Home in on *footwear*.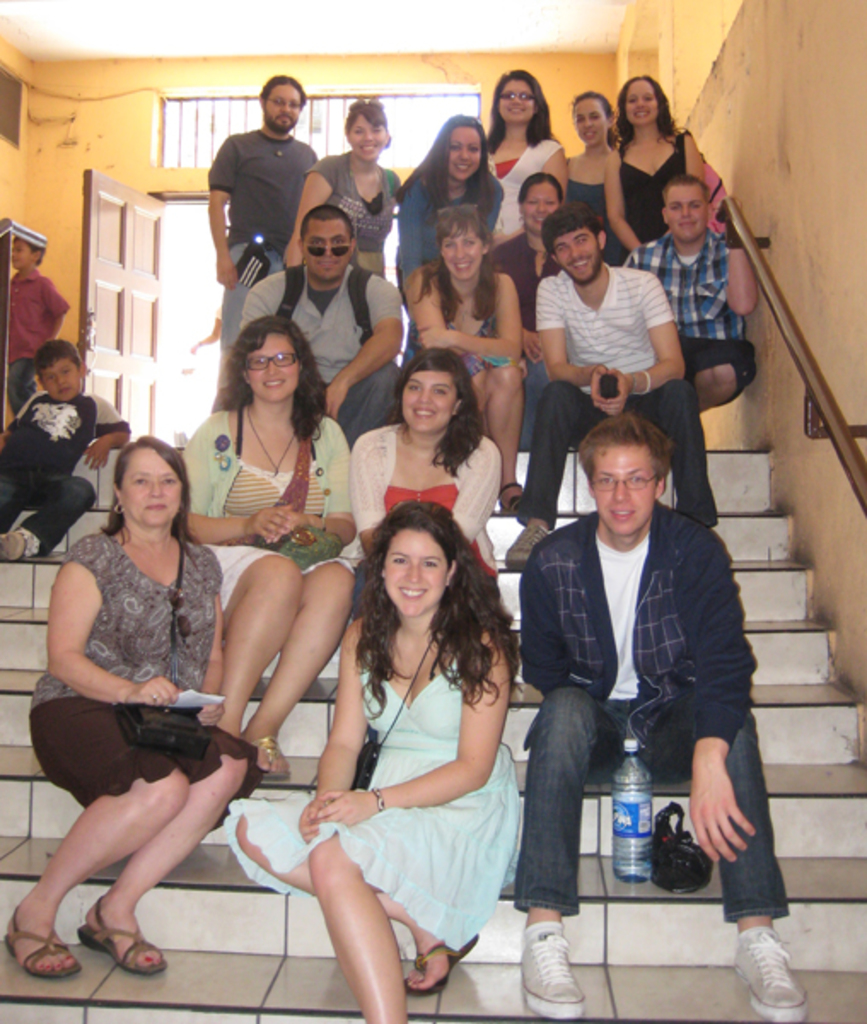
Homed in at [68, 898, 174, 975].
